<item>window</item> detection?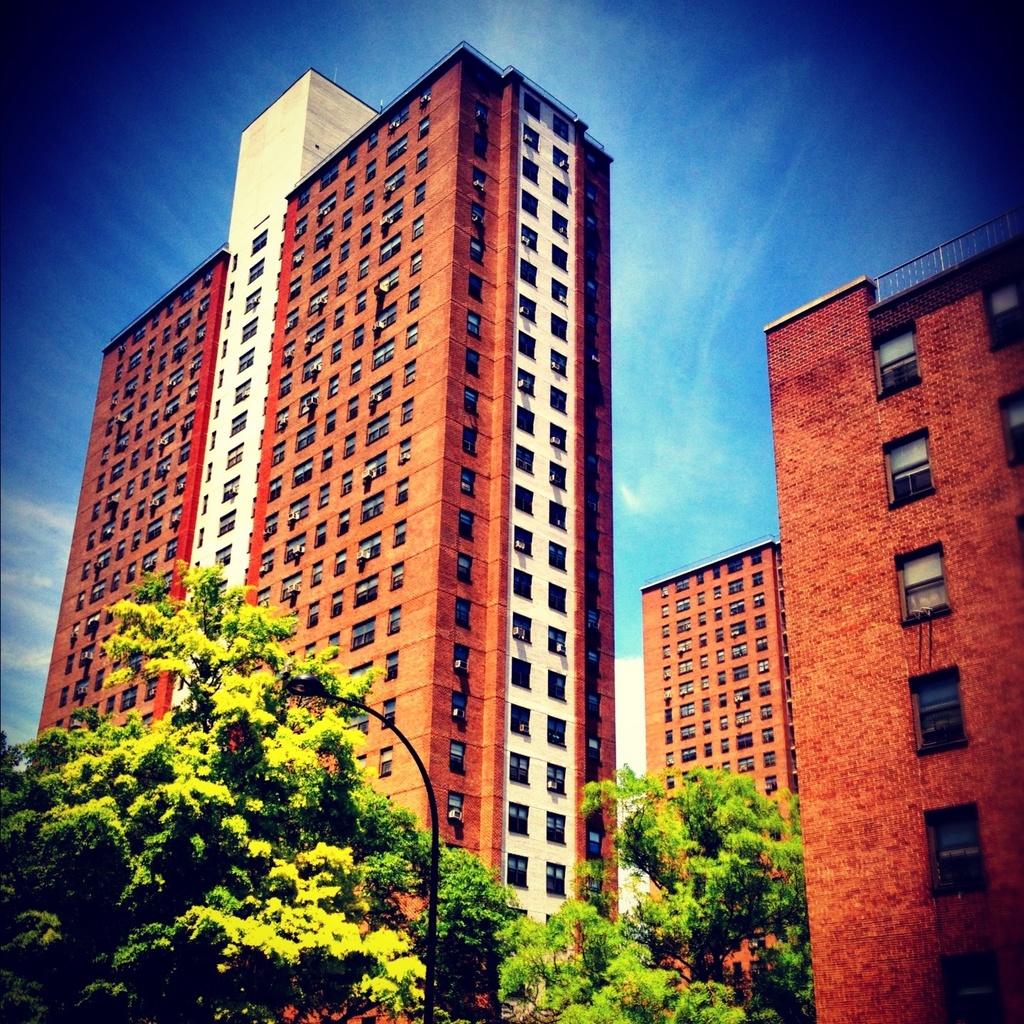
<bbox>547, 913, 551, 927</bbox>
